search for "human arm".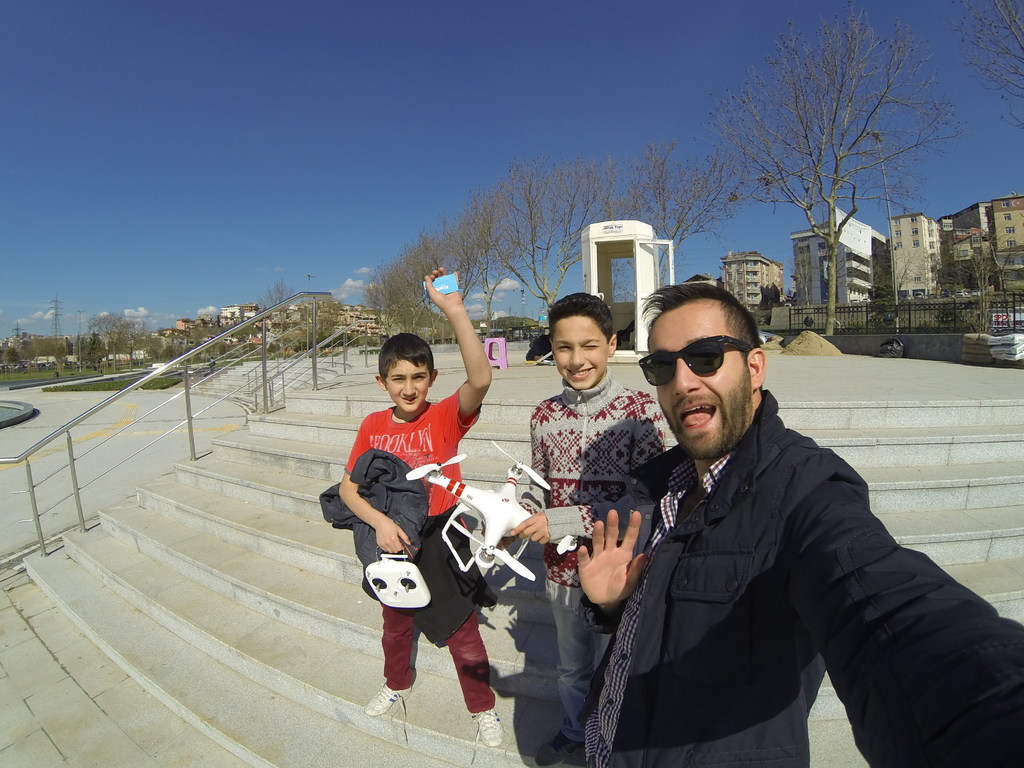
Found at Rect(536, 439, 664, 641).
